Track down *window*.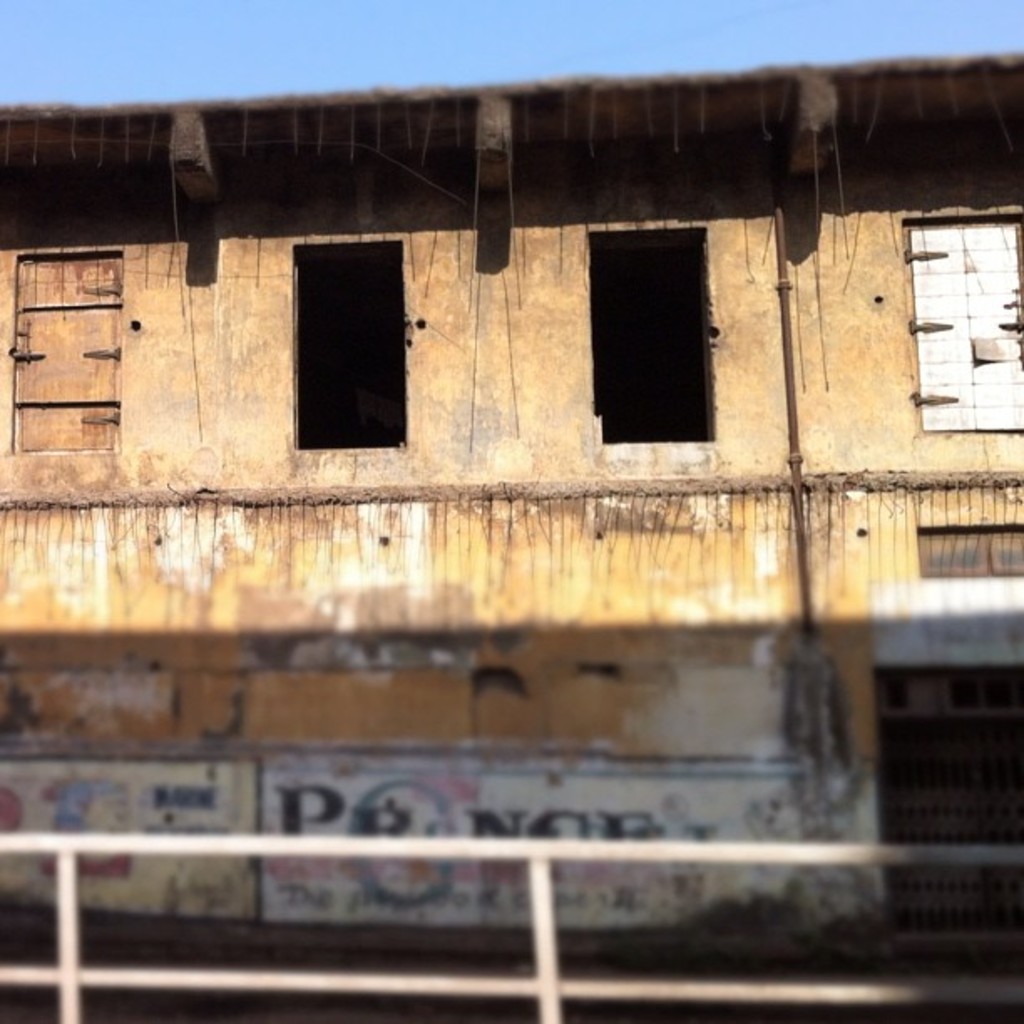
Tracked to x1=915 y1=219 x2=1022 y2=433.
